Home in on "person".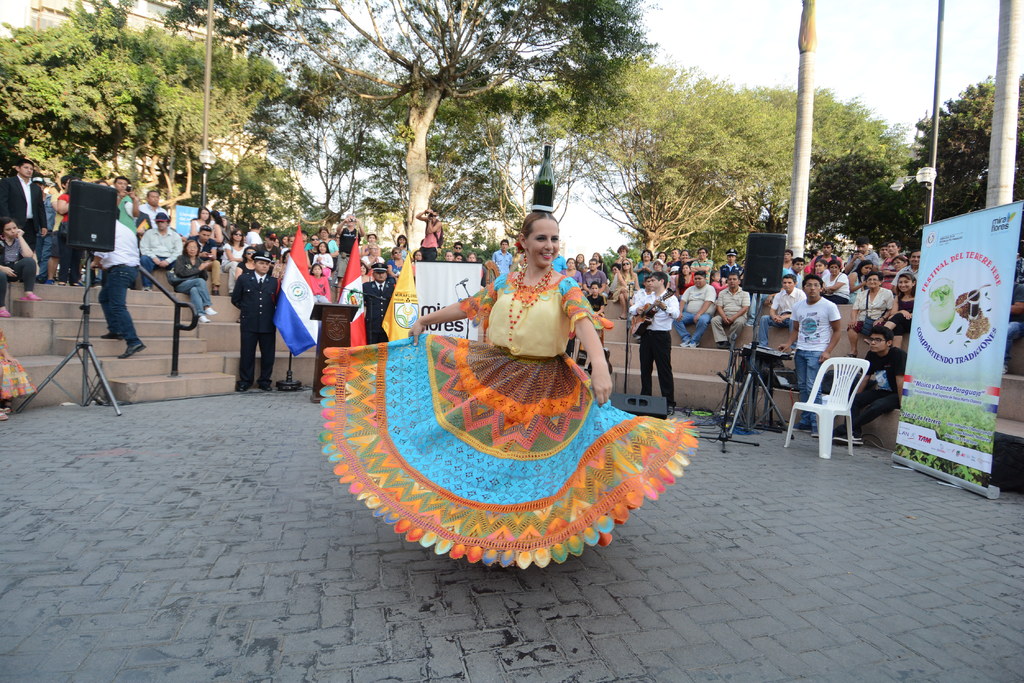
Homed in at rect(810, 241, 840, 275).
